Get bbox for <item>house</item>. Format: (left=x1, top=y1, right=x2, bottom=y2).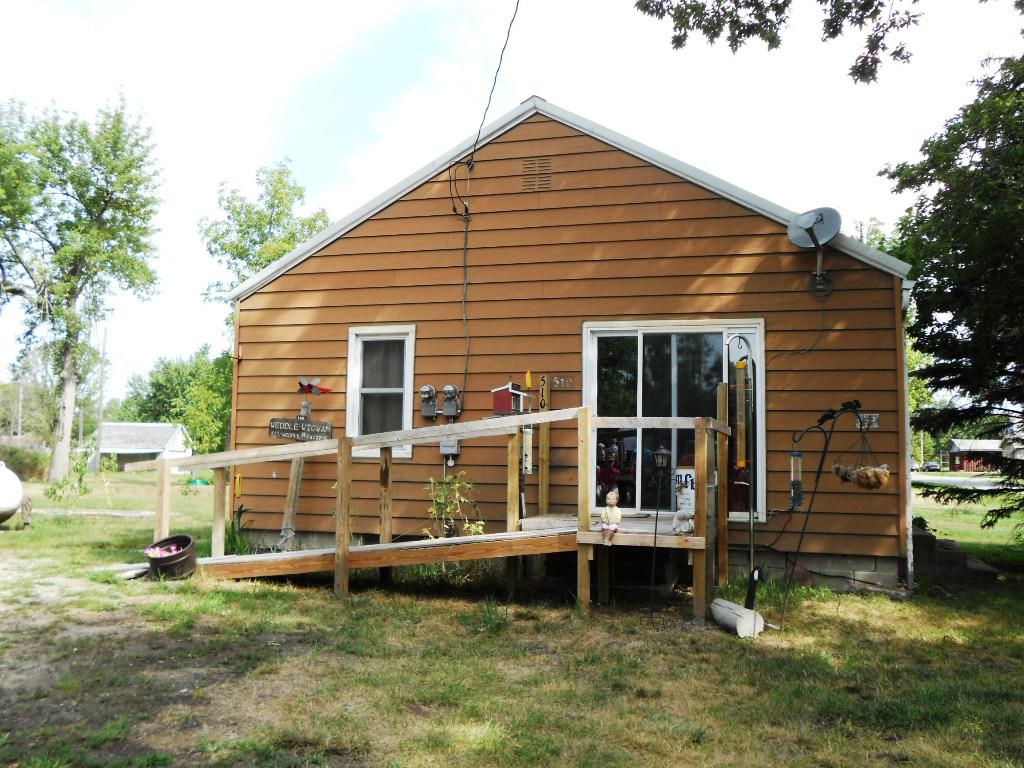
(left=124, top=0, right=998, bottom=626).
